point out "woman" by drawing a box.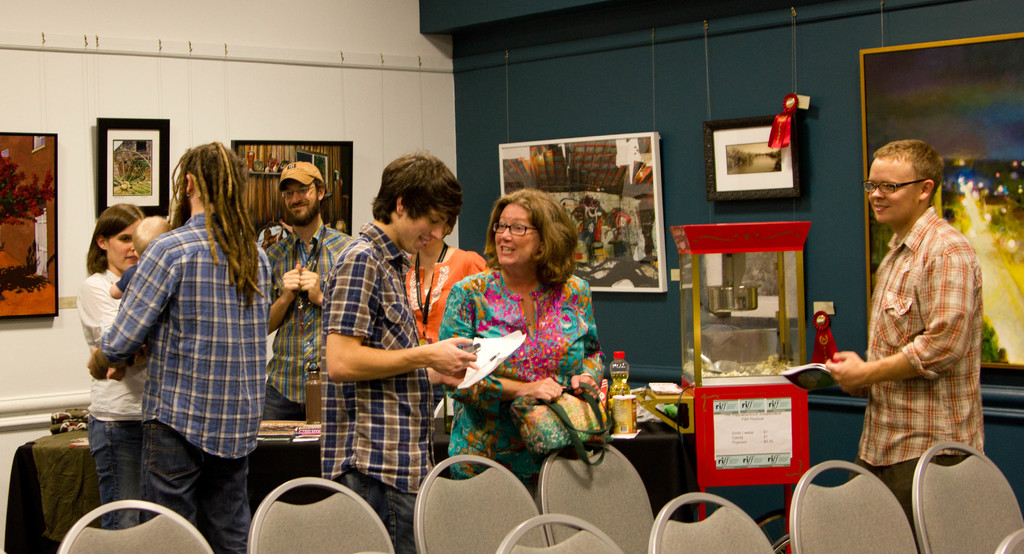
405:215:492:345.
